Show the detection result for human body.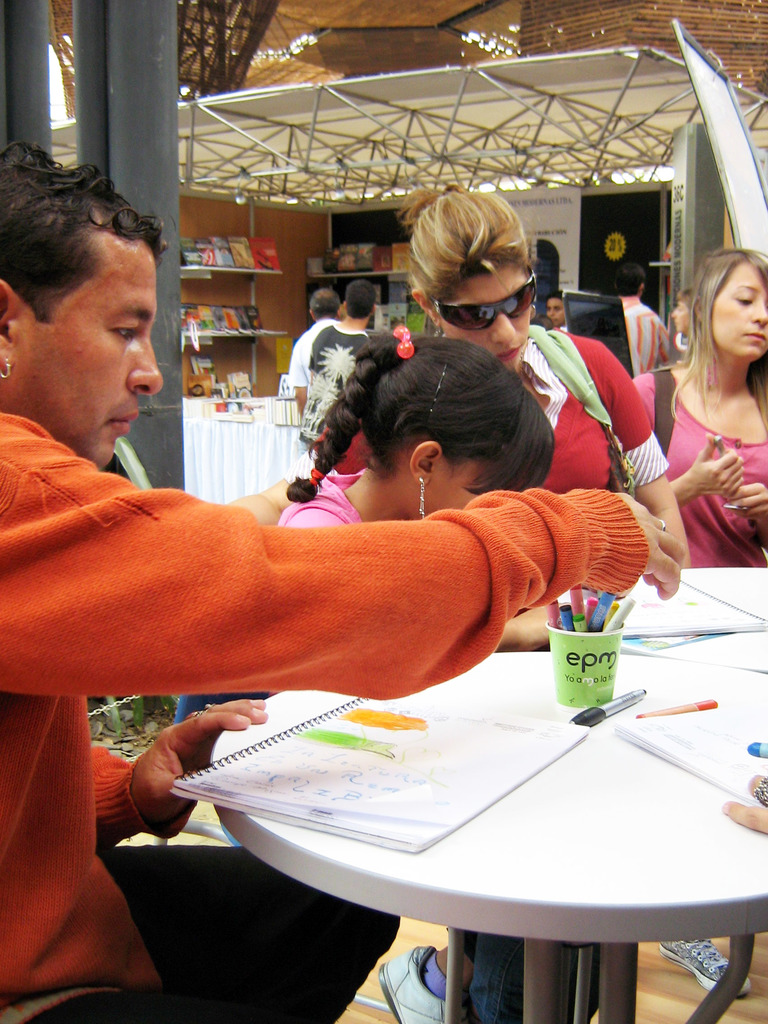
bbox(641, 236, 767, 610).
